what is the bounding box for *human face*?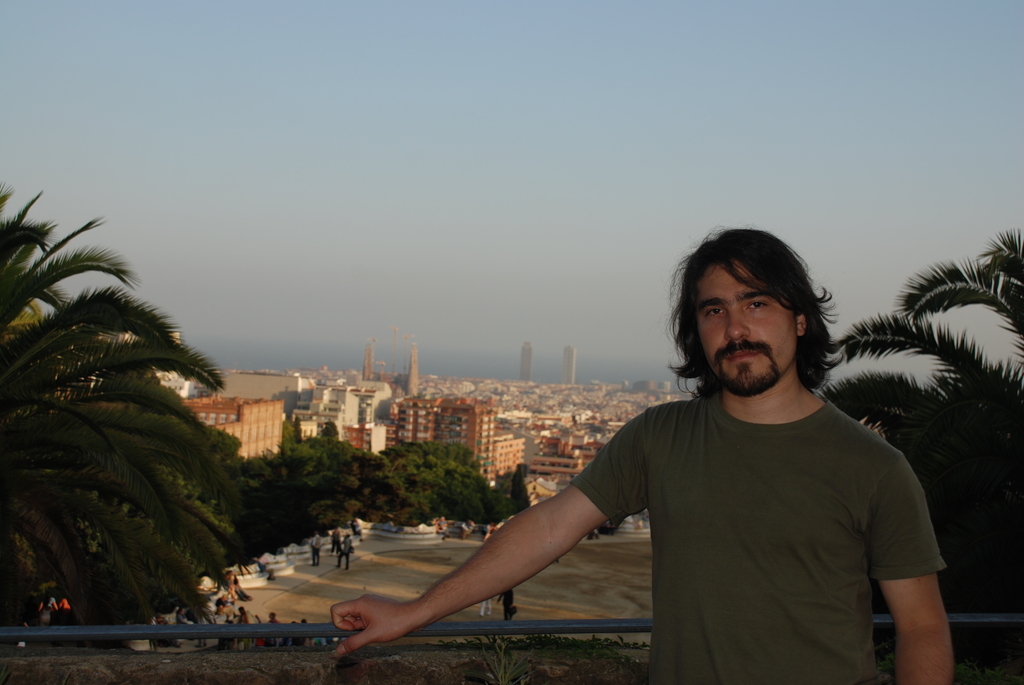
694, 261, 796, 399.
